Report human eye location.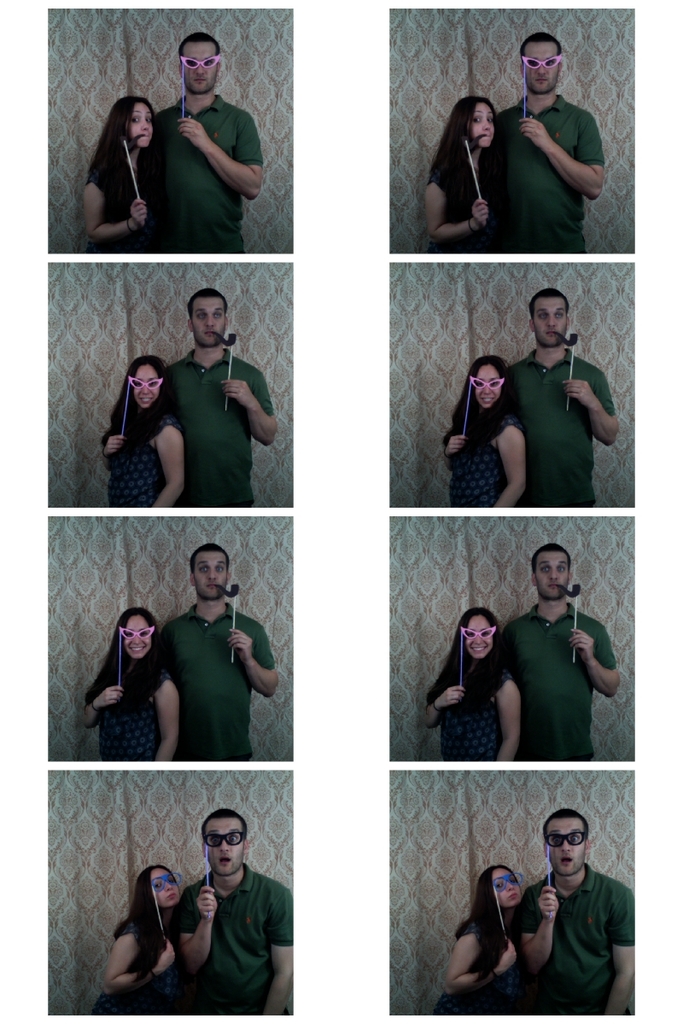
Report: rect(195, 309, 209, 321).
